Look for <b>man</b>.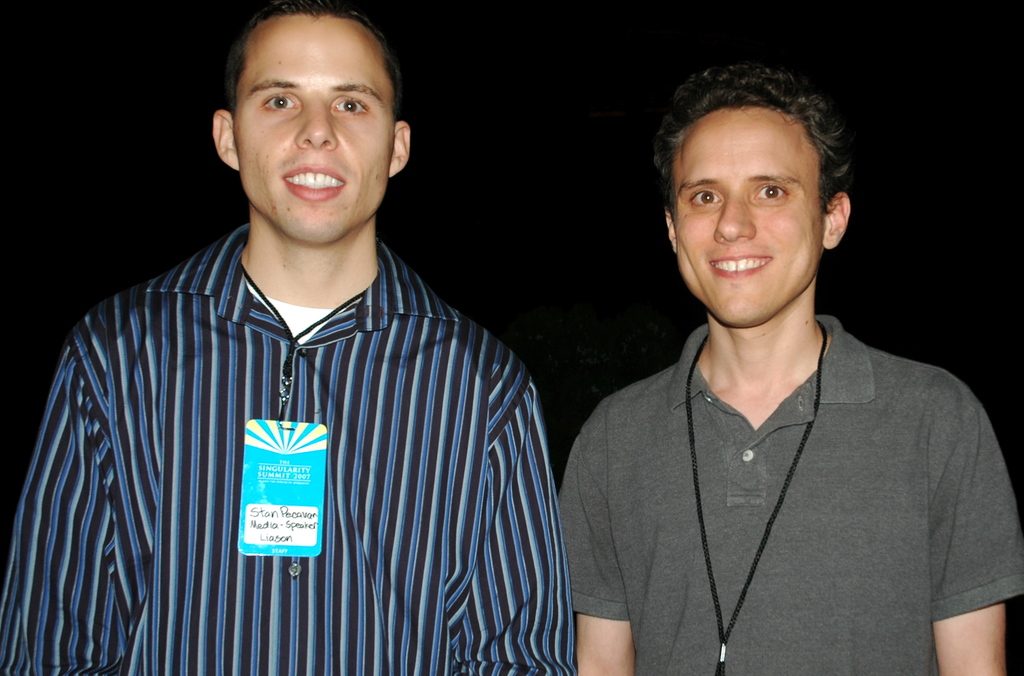
Found: box(562, 59, 1021, 673).
